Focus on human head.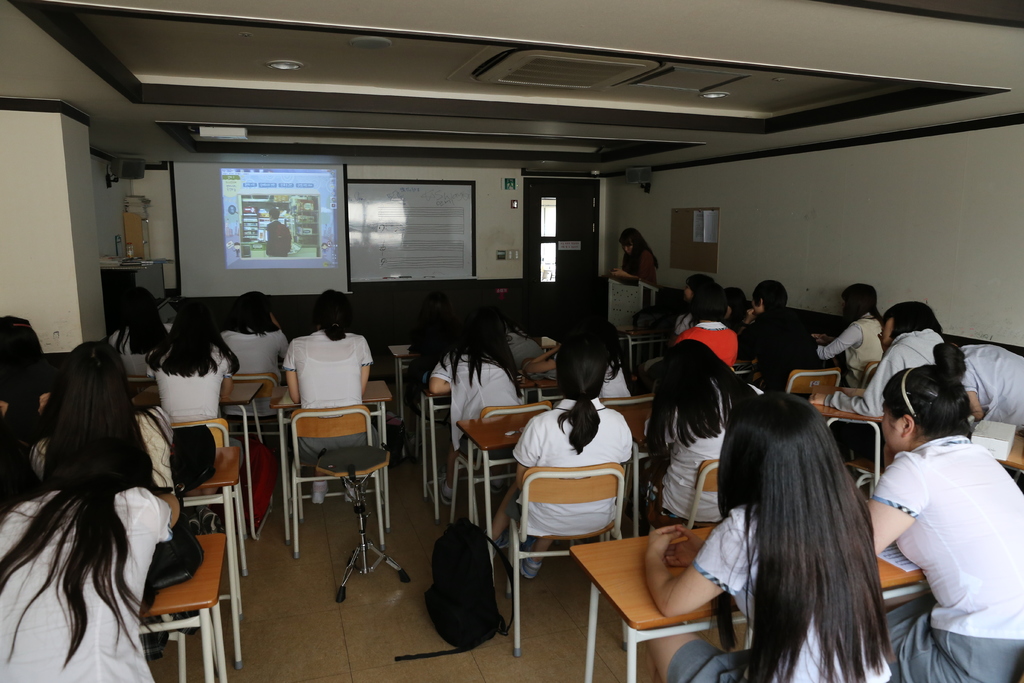
Focused at [169,301,219,347].
